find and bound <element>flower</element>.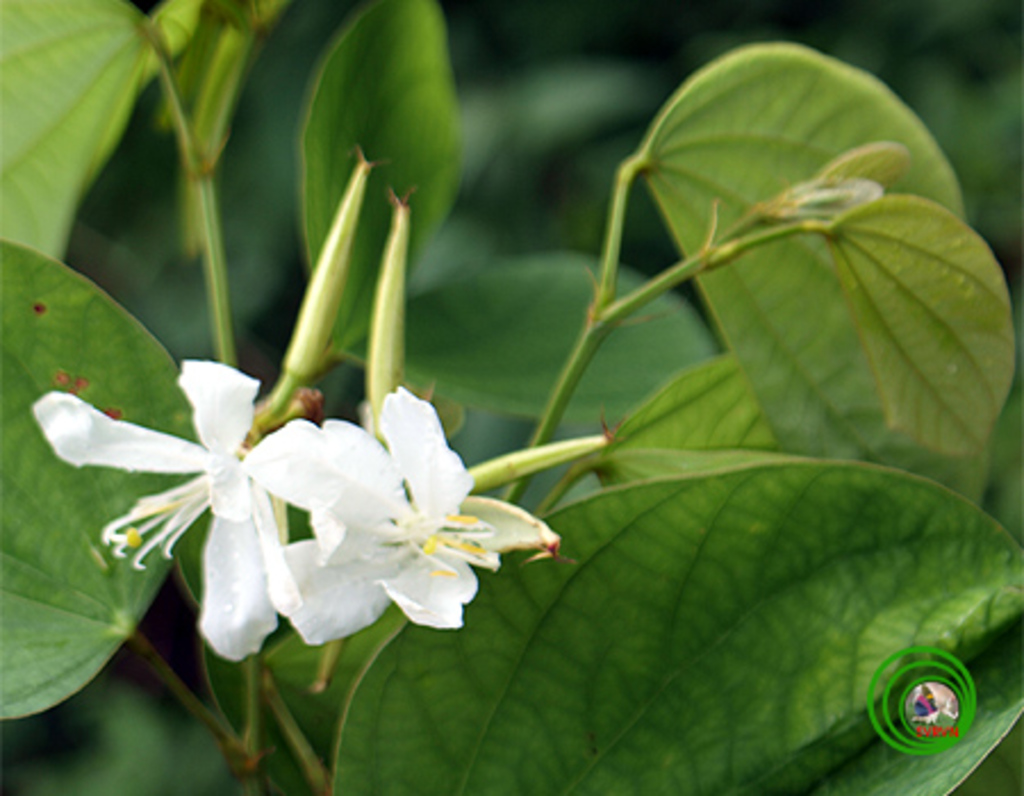
Bound: <box>27,346,551,669</box>.
